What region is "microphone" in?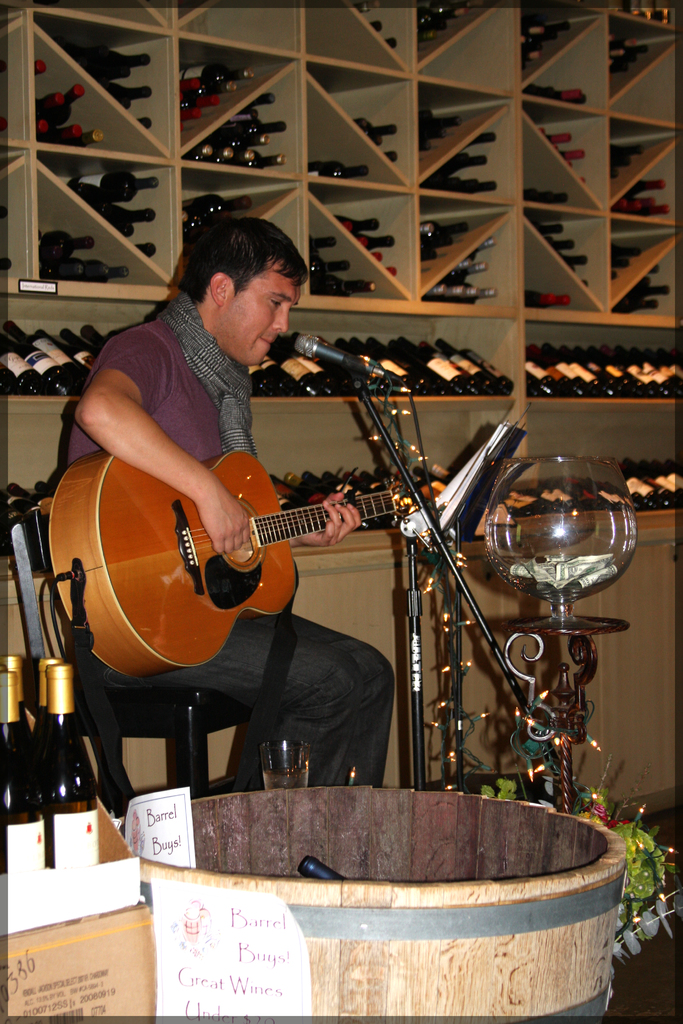
x1=277 y1=333 x2=402 y2=389.
